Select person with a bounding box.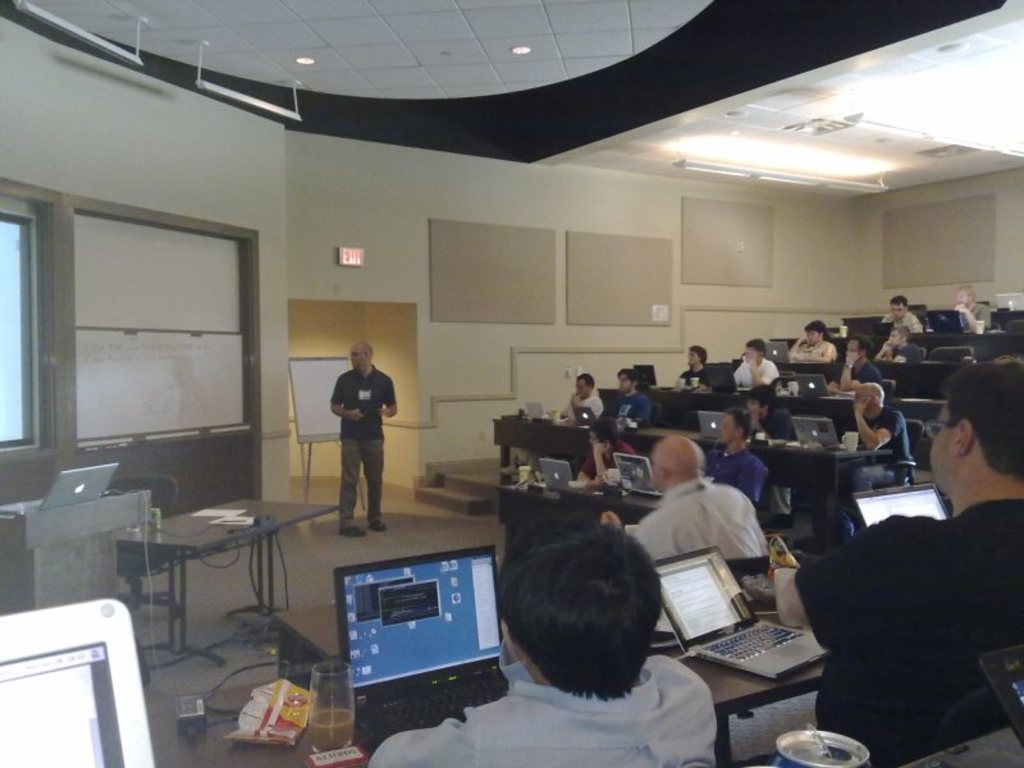
bbox(844, 379, 908, 541).
